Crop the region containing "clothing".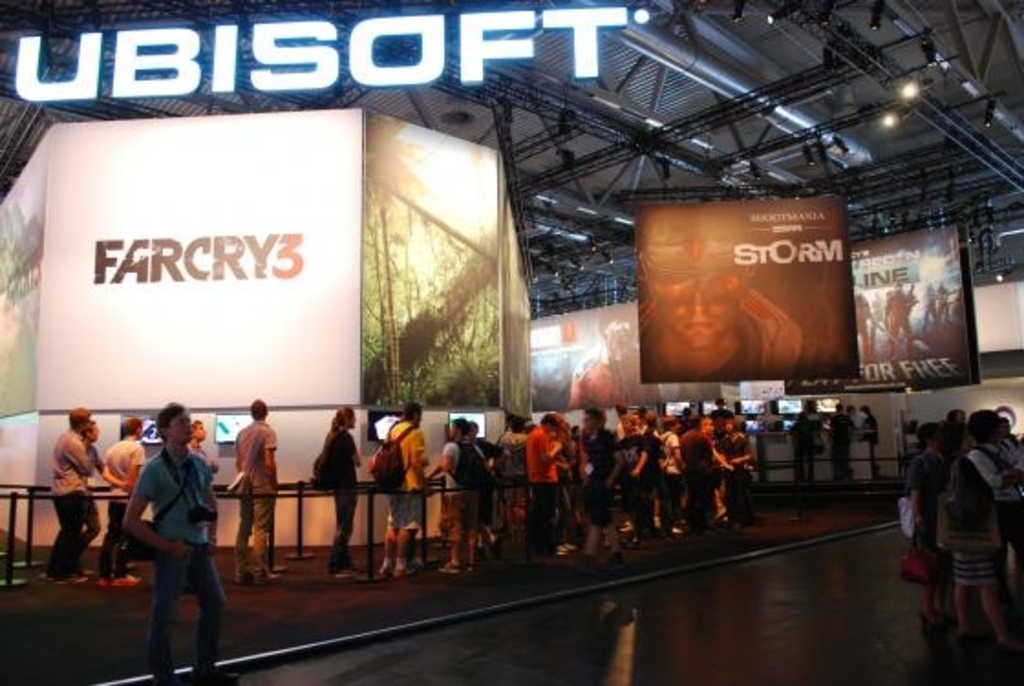
Crop region: (444,439,485,547).
